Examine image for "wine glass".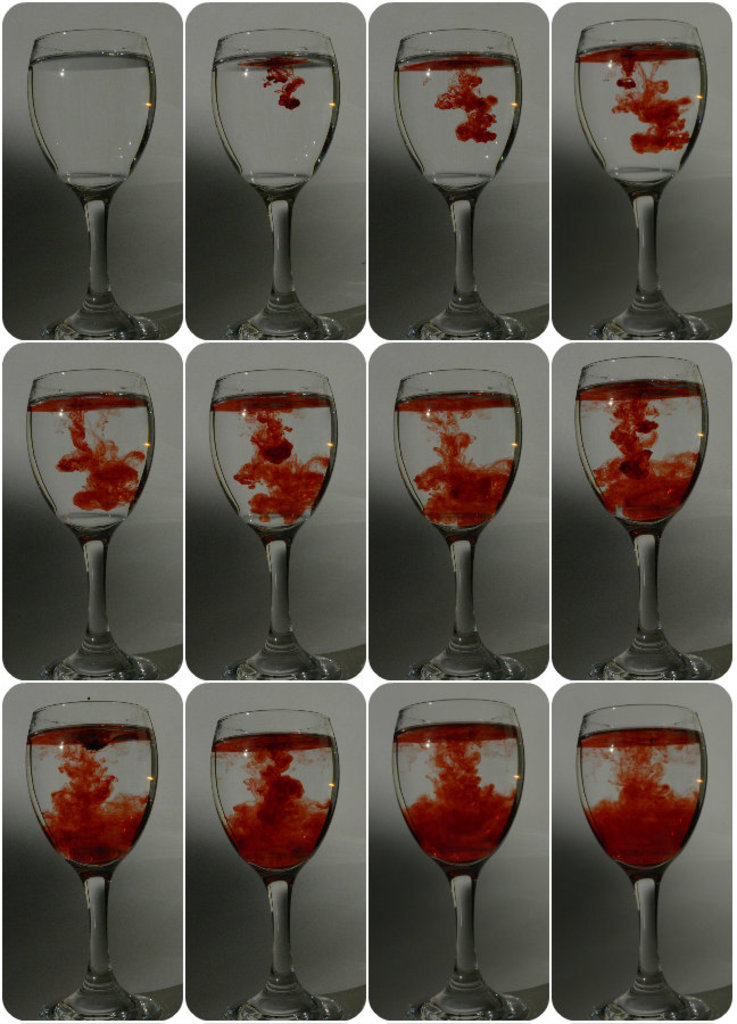
Examination result: {"left": 577, "top": 20, "right": 707, "bottom": 337}.
